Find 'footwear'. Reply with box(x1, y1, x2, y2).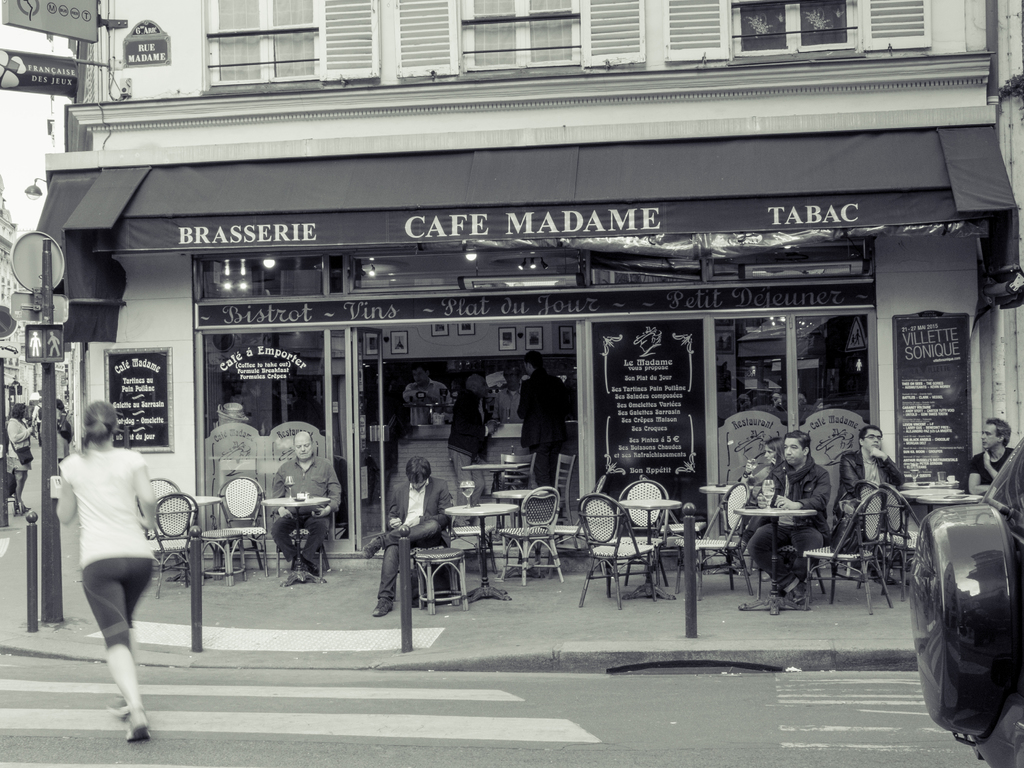
box(358, 537, 382, 557).
